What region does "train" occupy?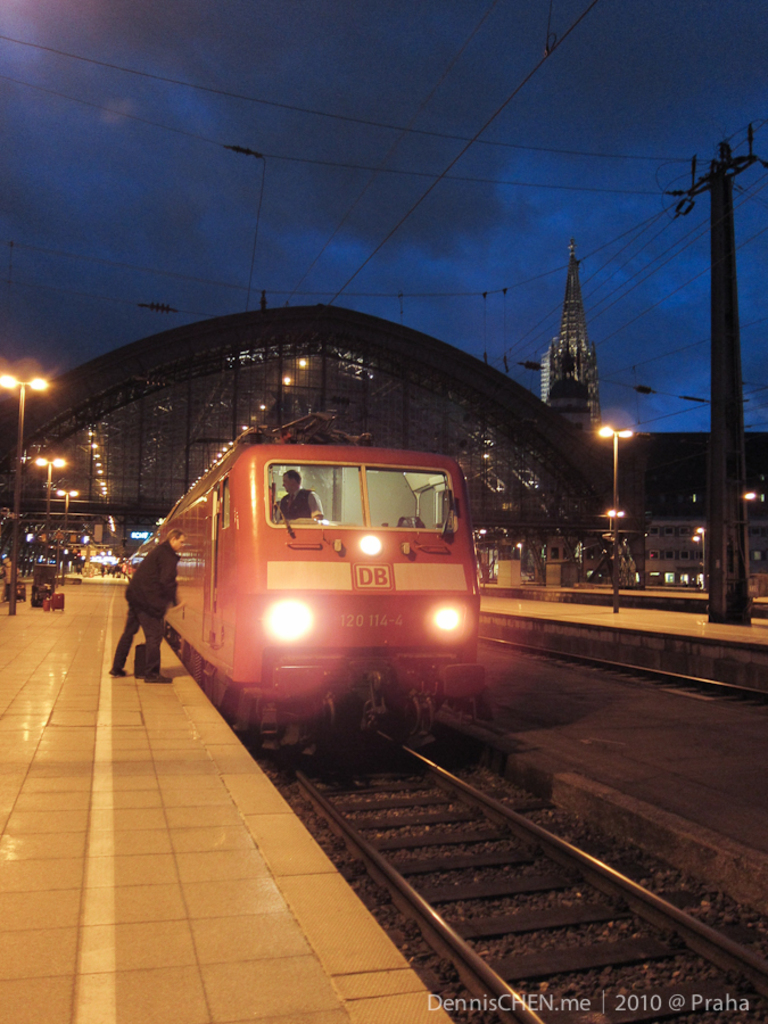
detection(118, 410, 489, 759).
